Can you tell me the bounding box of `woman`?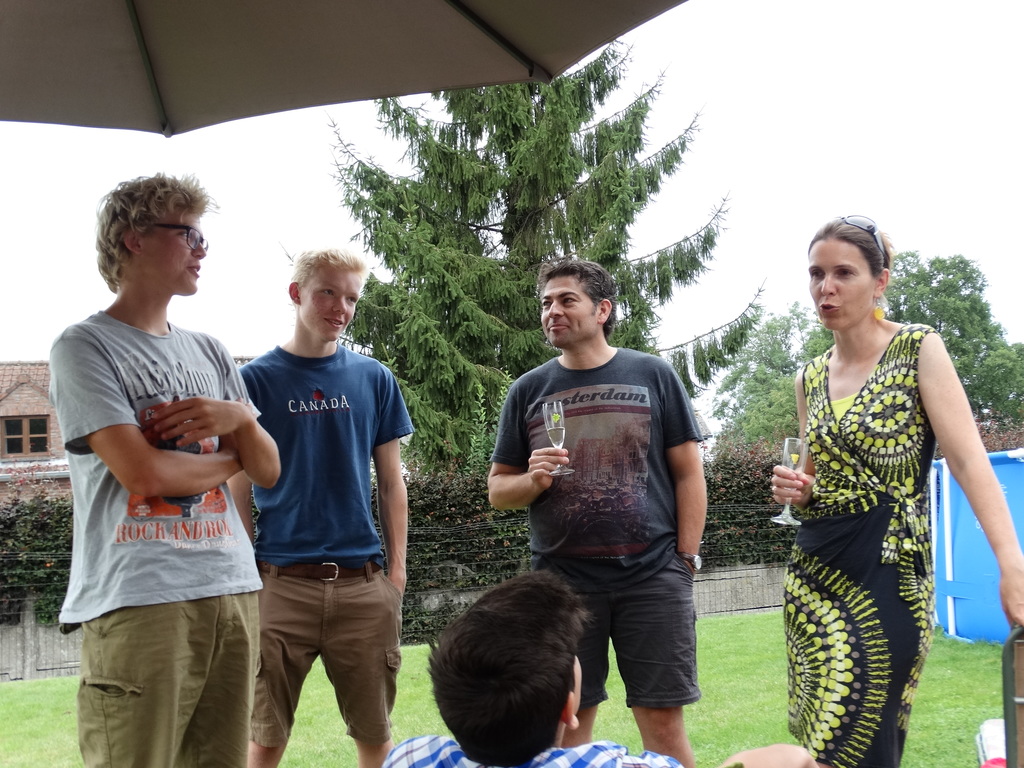
(763,190,989,767).
